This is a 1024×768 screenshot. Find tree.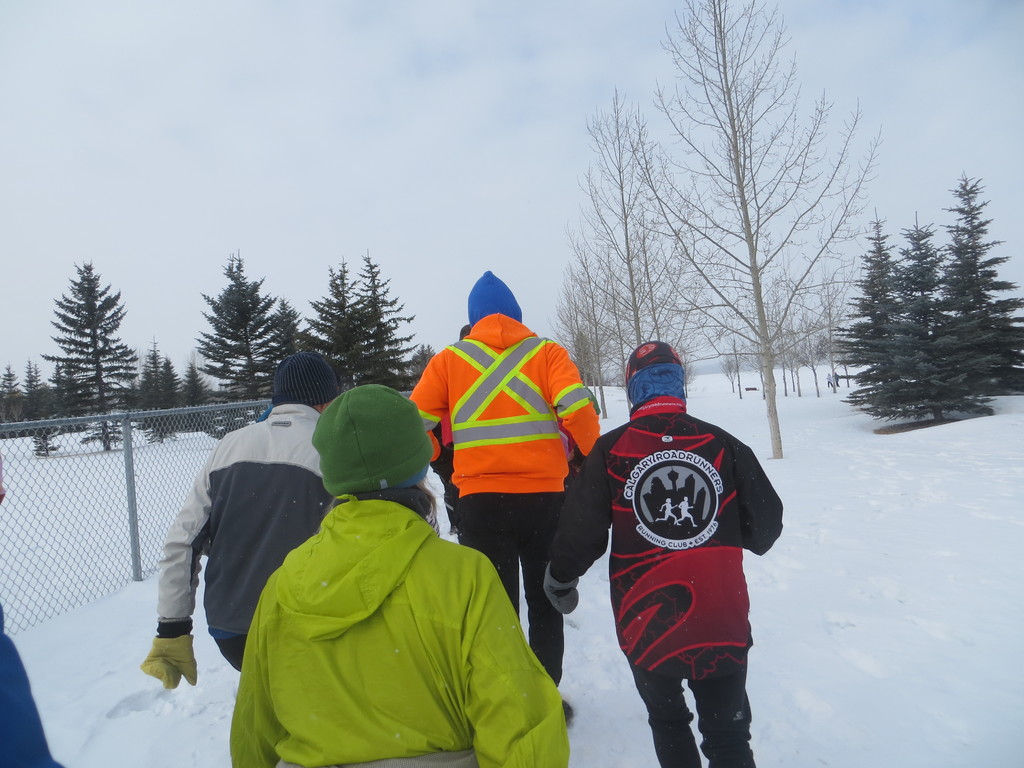
Bounding box: x1=0, y1=363, x2=25, y2=426.
